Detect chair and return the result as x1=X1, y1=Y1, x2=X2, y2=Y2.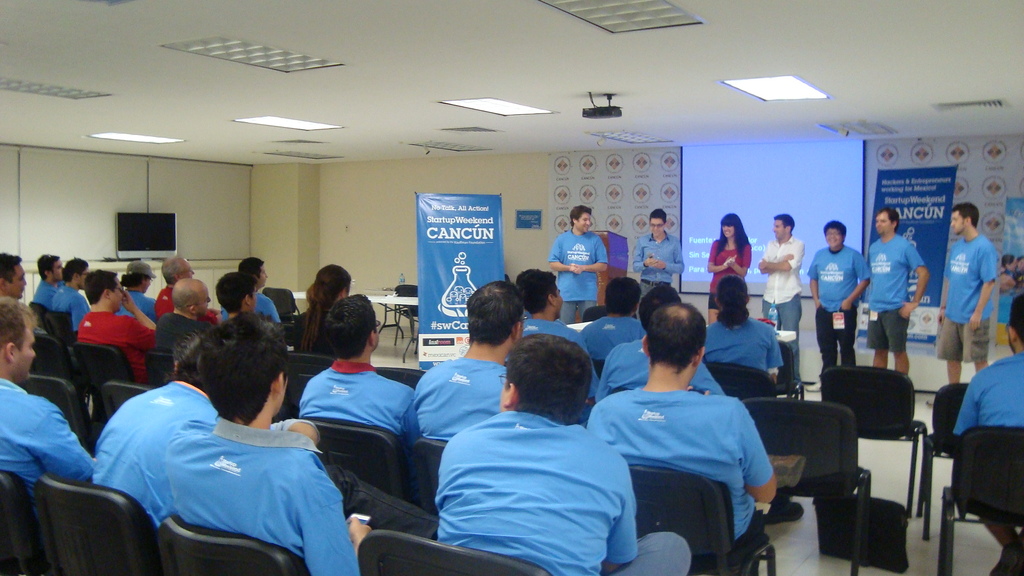
x1=300, y1=416, x2=416, y2=505.
